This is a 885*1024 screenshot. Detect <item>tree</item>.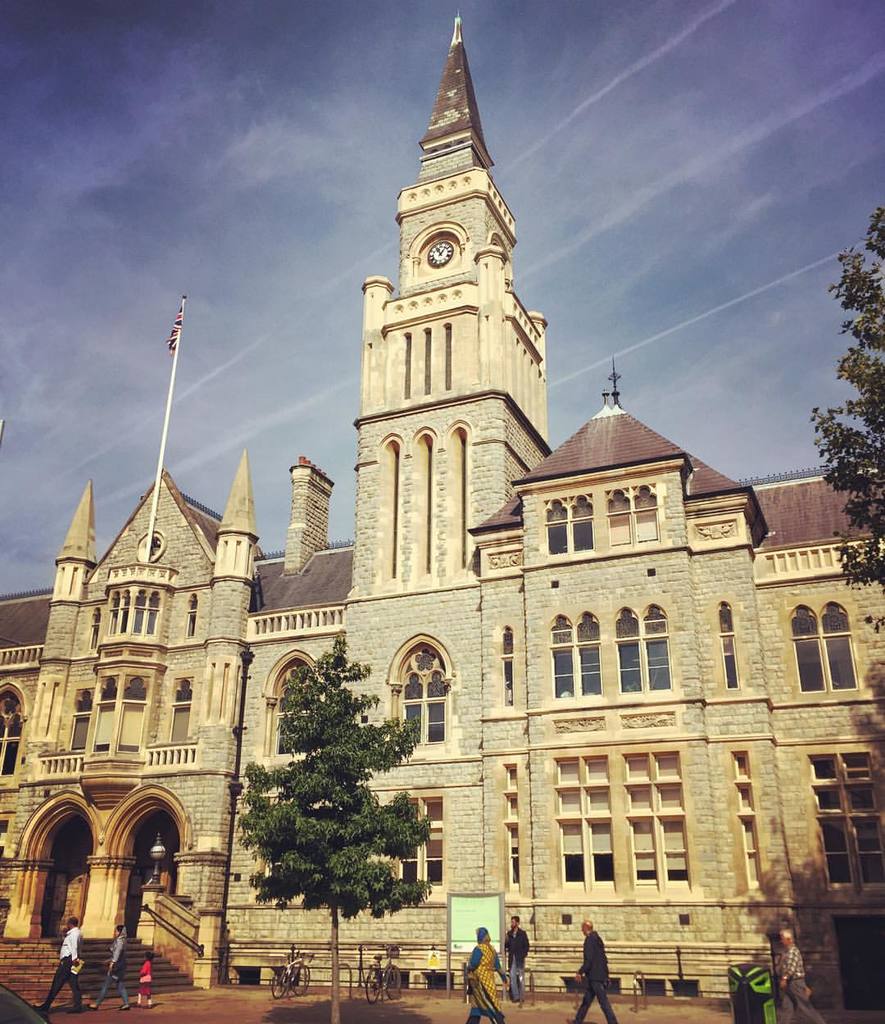
select_region(810, 212, 884, 602).
